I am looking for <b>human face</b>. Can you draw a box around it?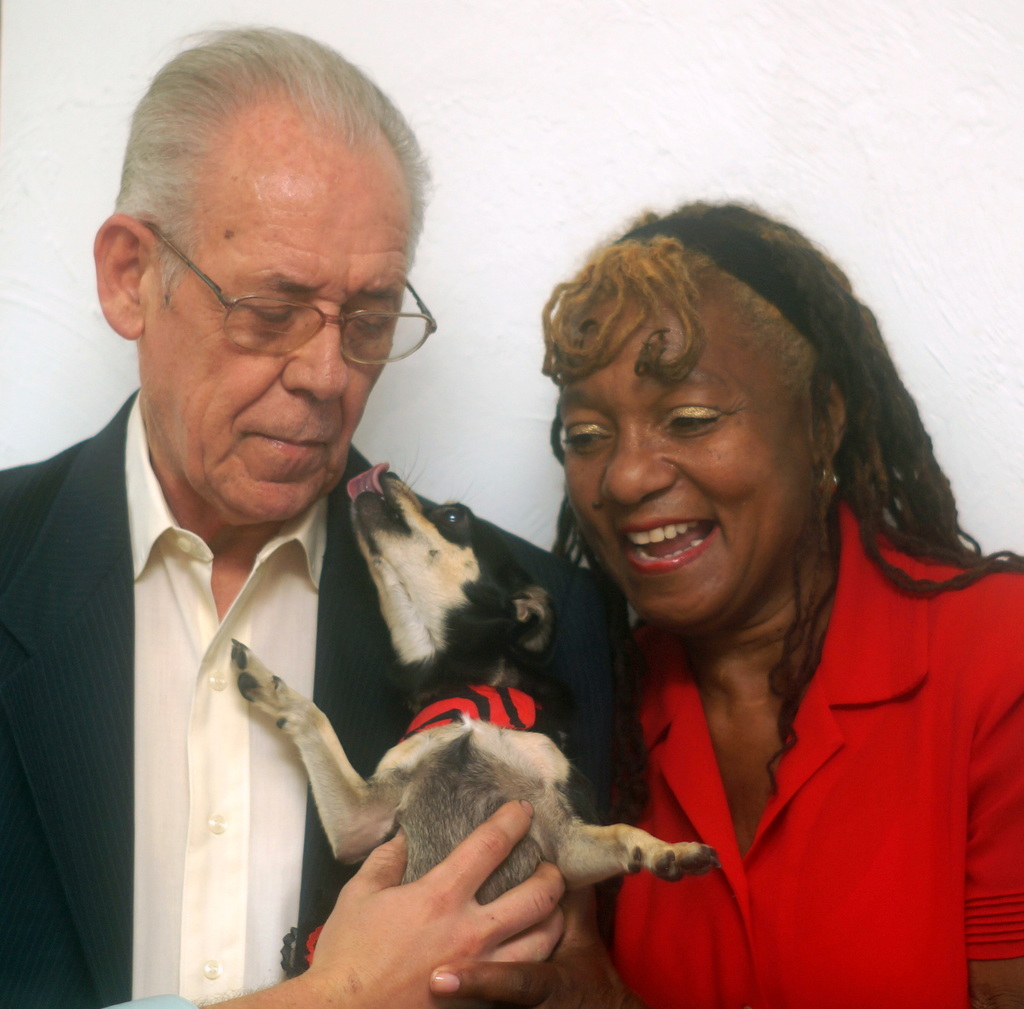
Sure, the bounding box is rect(567, 295, 811, 616).
